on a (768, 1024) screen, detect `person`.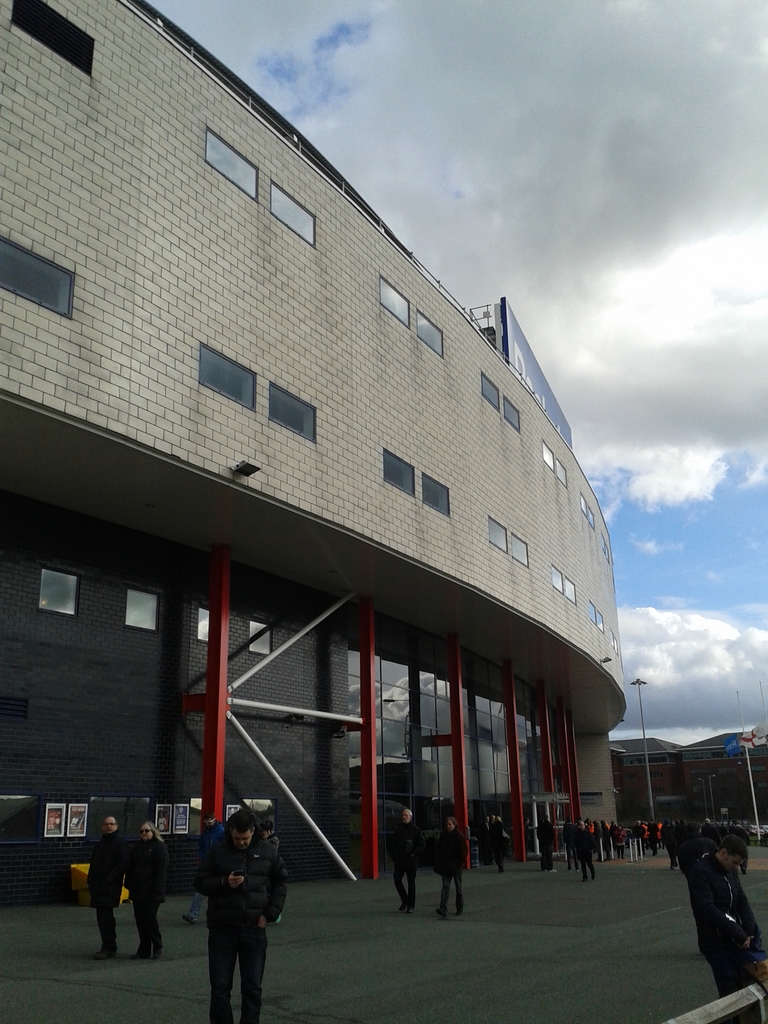
BBox(193, 790, 277, 1010).
